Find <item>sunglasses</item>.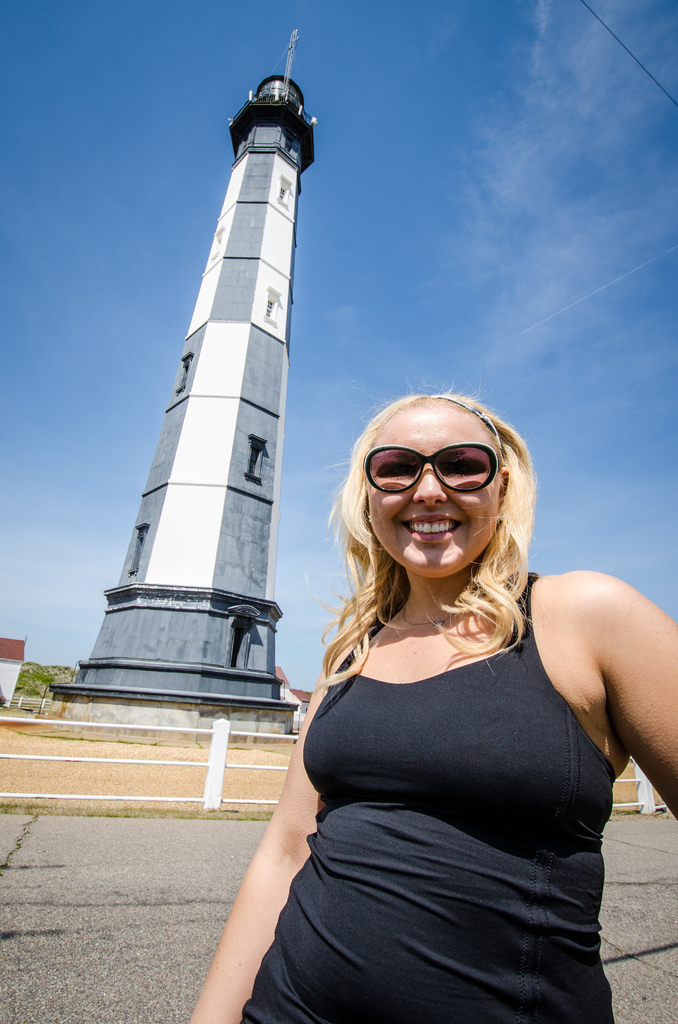
bbox=(364, 440, 499, 492).
